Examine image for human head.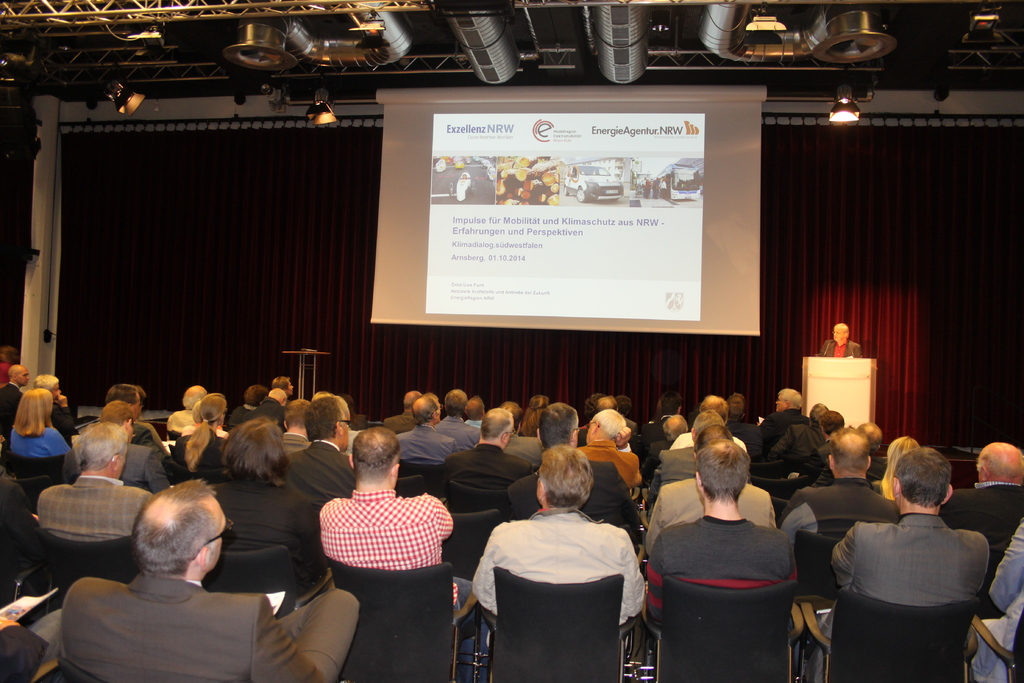
Examination result: 692:423:734:456.
